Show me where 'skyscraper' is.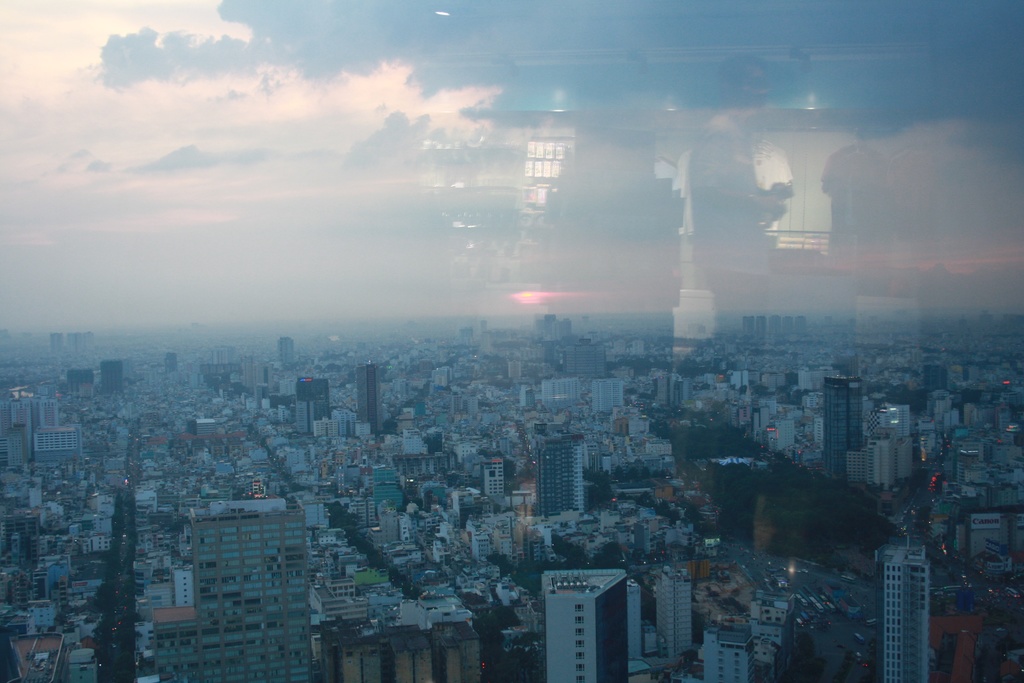
'skyscraper' is at bbox(876, 537, 924, 682).
